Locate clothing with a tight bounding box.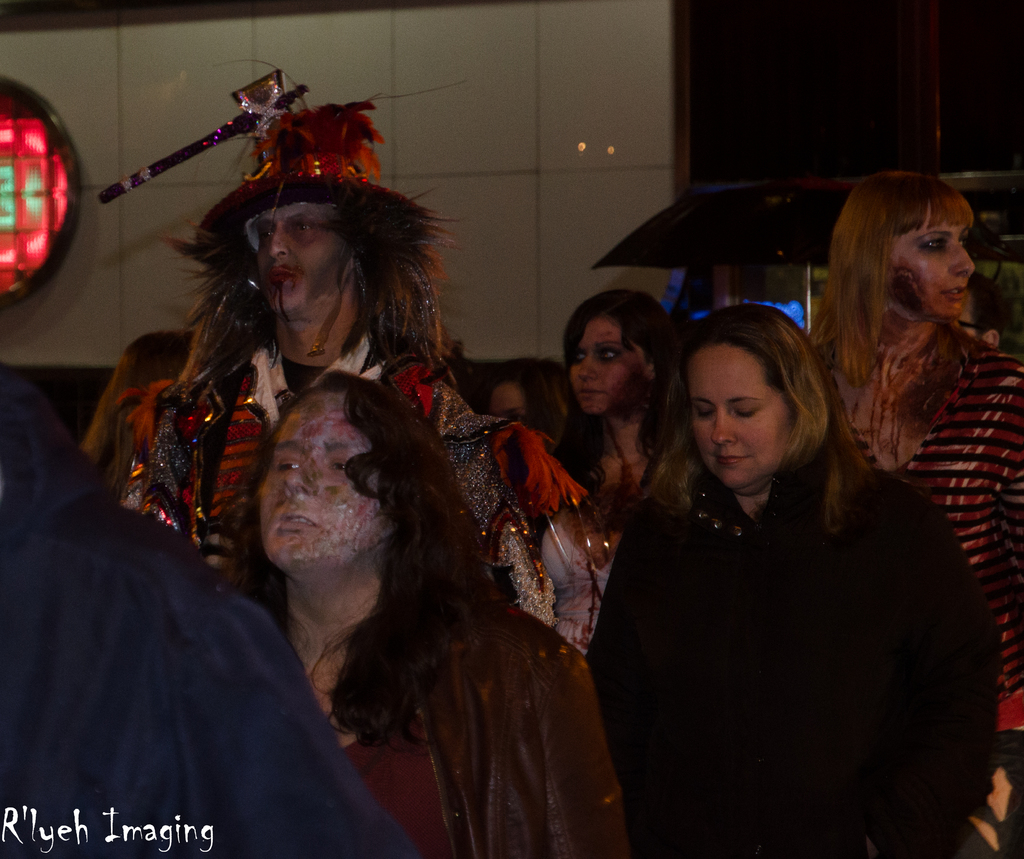
246,571,635,858.
